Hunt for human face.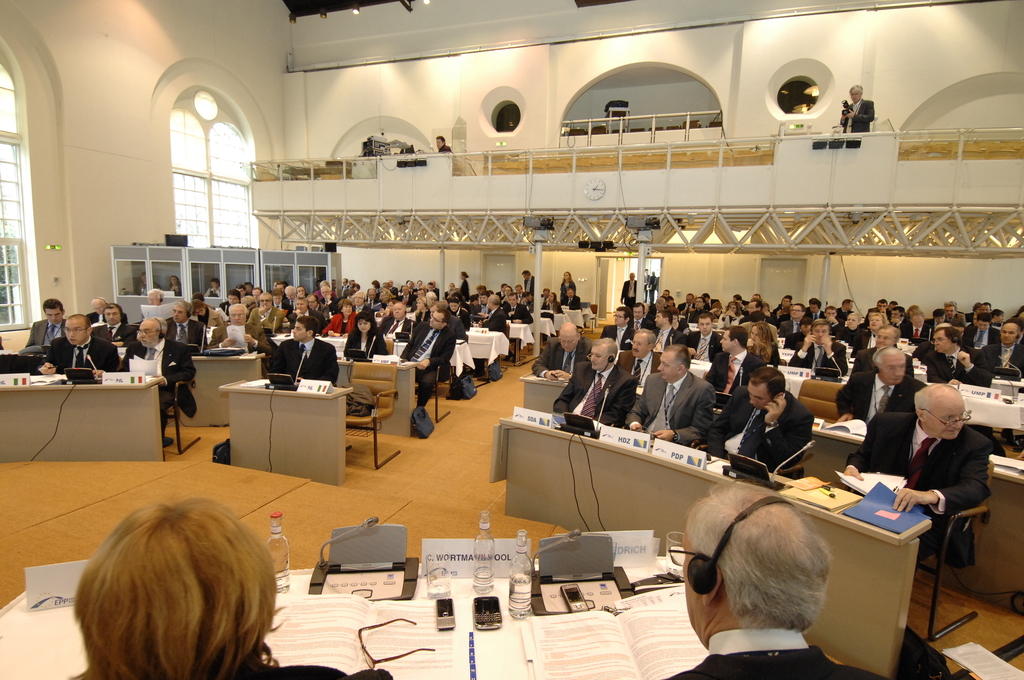
Hunted down at [560, 330, 577, 352].
